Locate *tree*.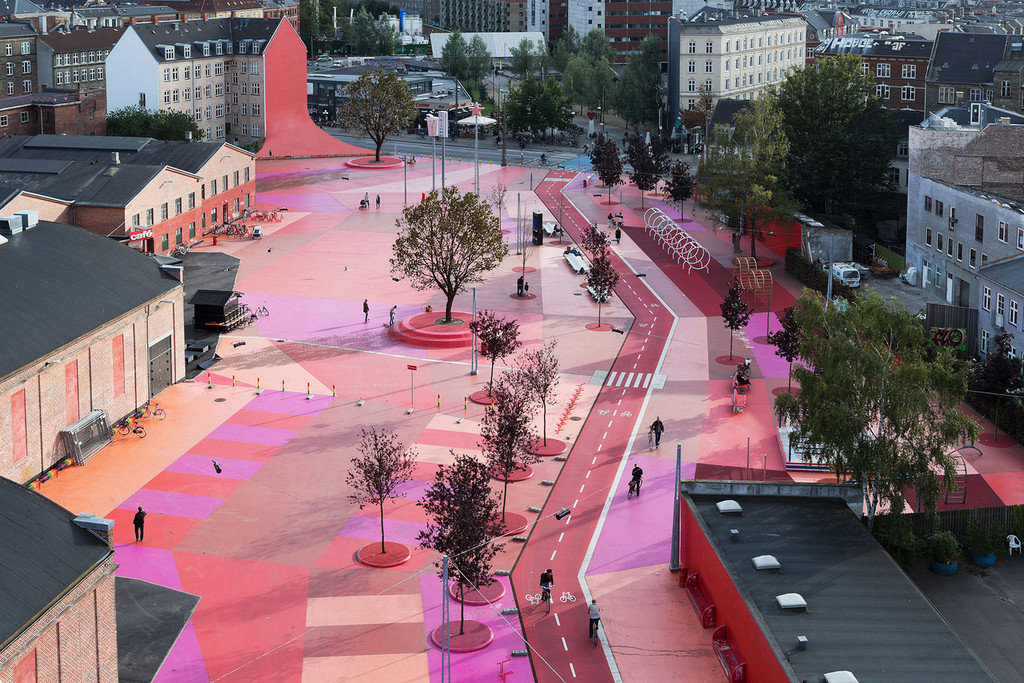
Bounding box: region(590, 133, 625, 187).
